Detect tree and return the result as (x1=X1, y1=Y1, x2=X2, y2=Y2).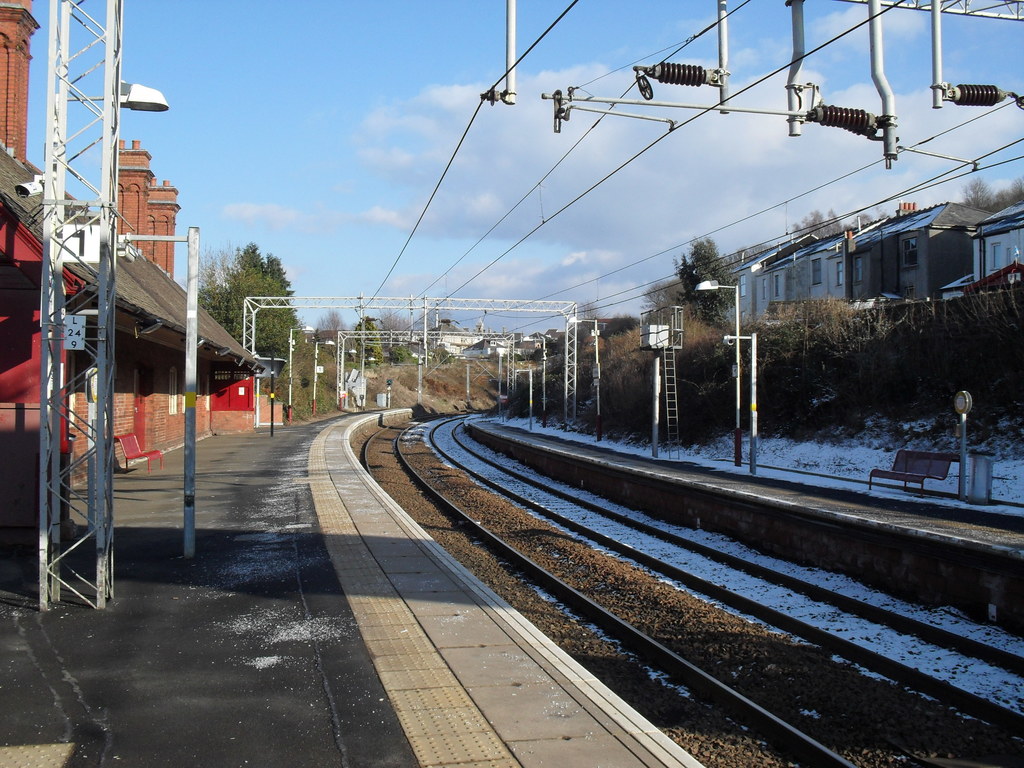
(x1=666, y1=222, x2=748, y2=344).
